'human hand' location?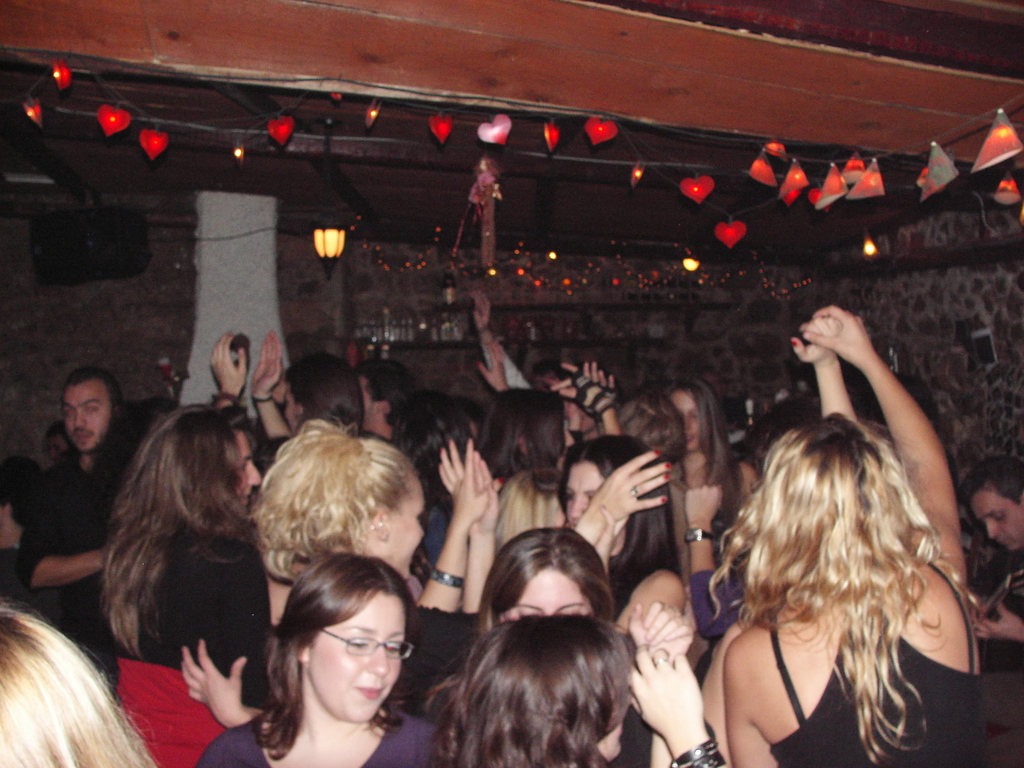
pyautogui.locateOnScreen(596, 501, 630, 566)
